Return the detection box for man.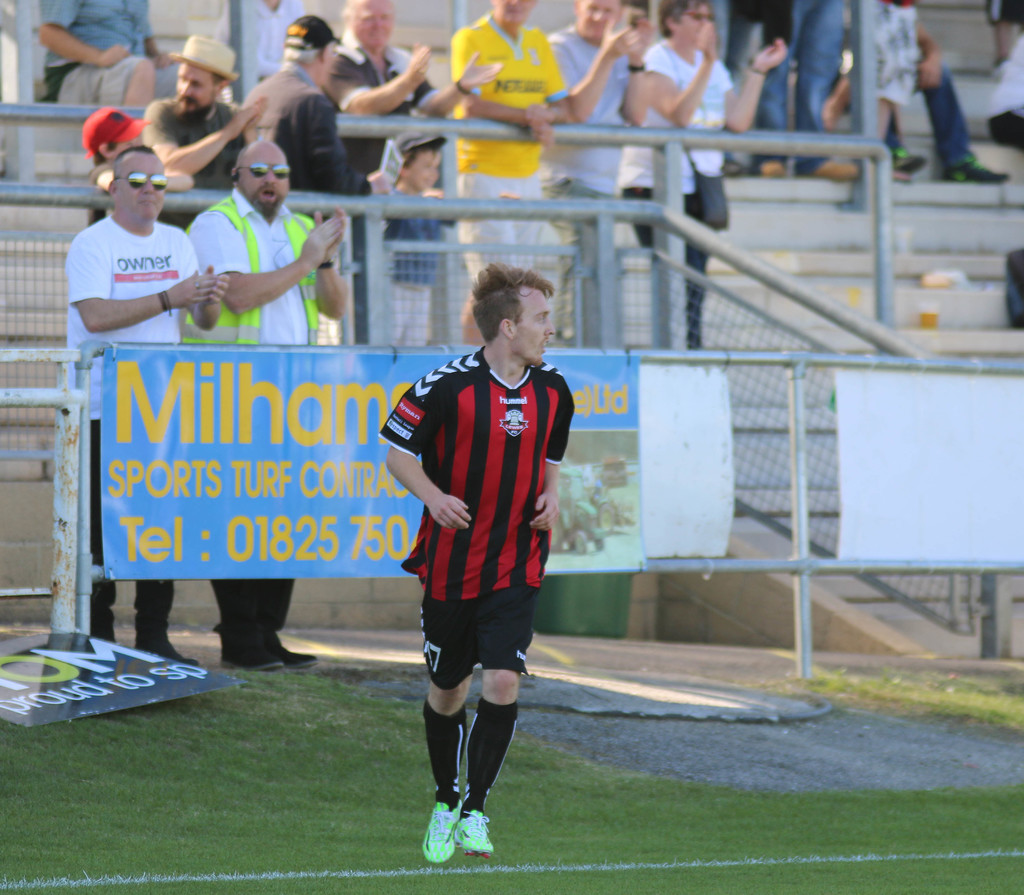
<region>320, 0, 506, 146</region>.
